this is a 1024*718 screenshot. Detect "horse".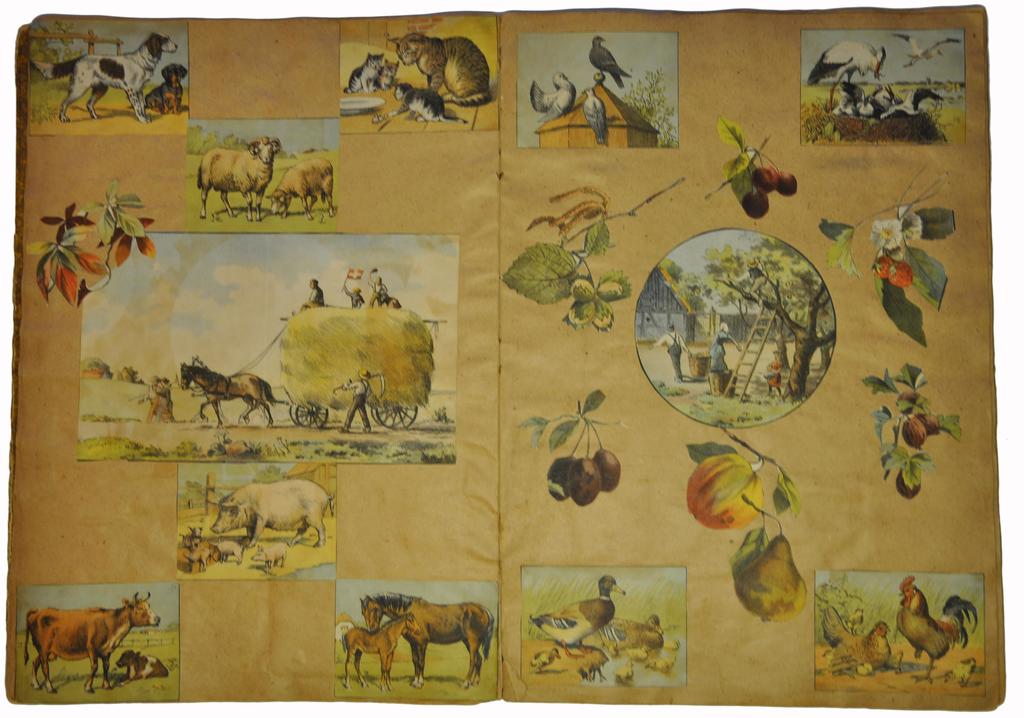
crop(188, 351, 270, 426).
